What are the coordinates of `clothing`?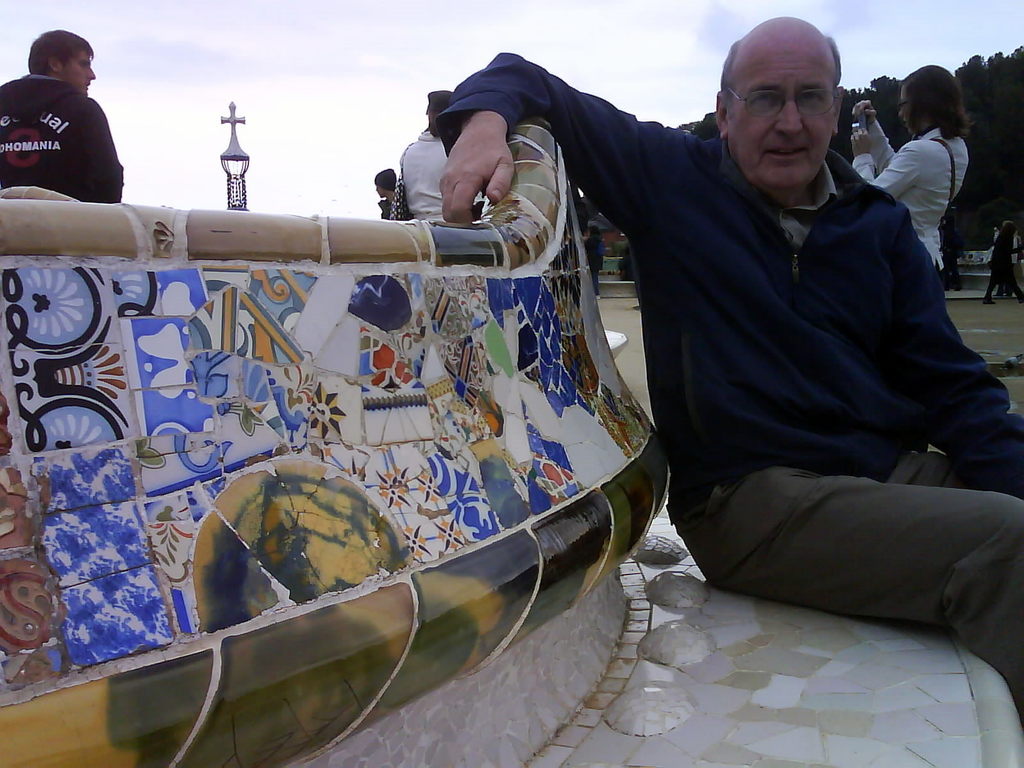
left=399, top=131, right=448, bottom=222.
